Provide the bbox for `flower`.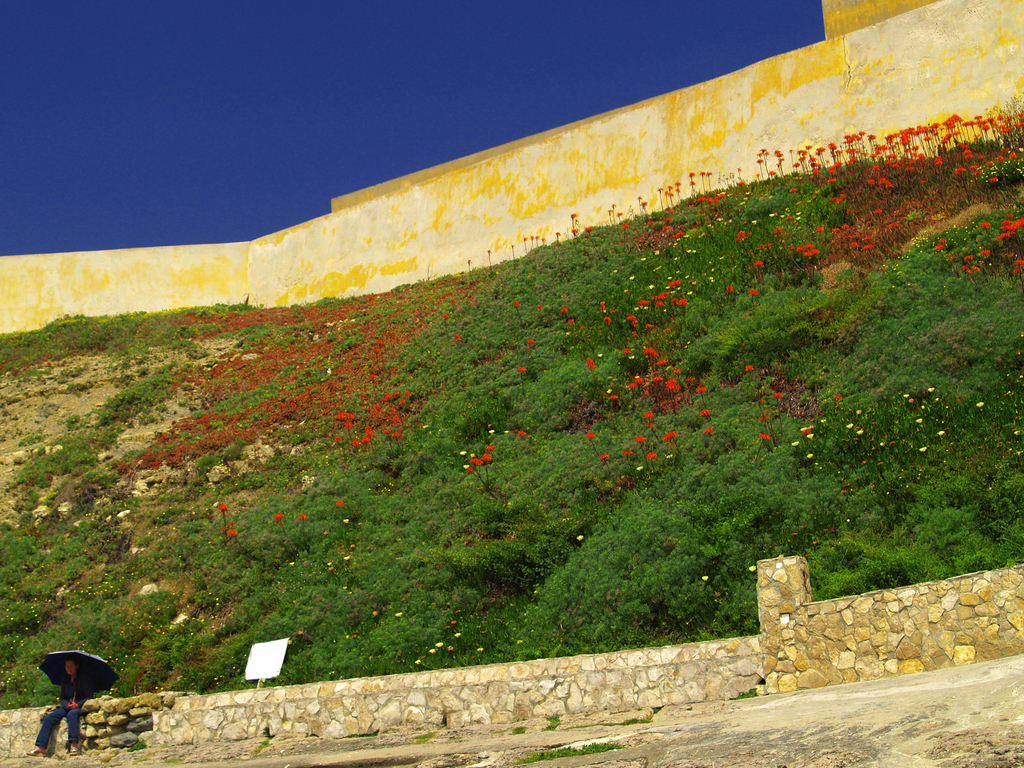
Rect(352, 439, 358, 449).
